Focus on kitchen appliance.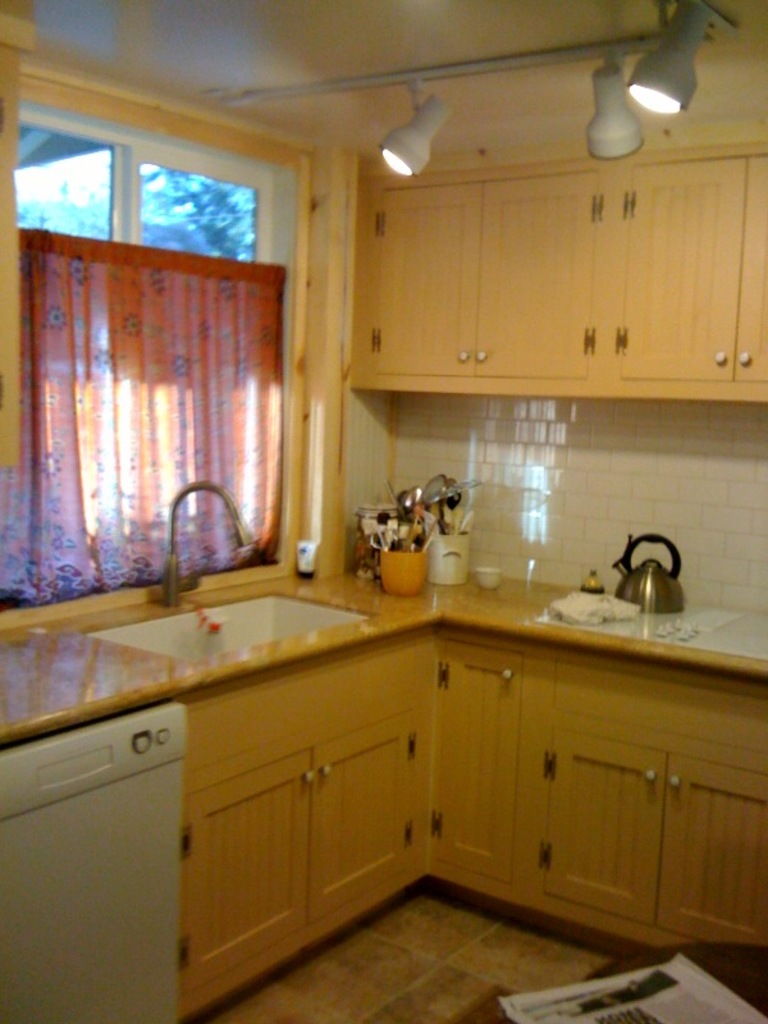
Focused at 0 701 178 1023.
